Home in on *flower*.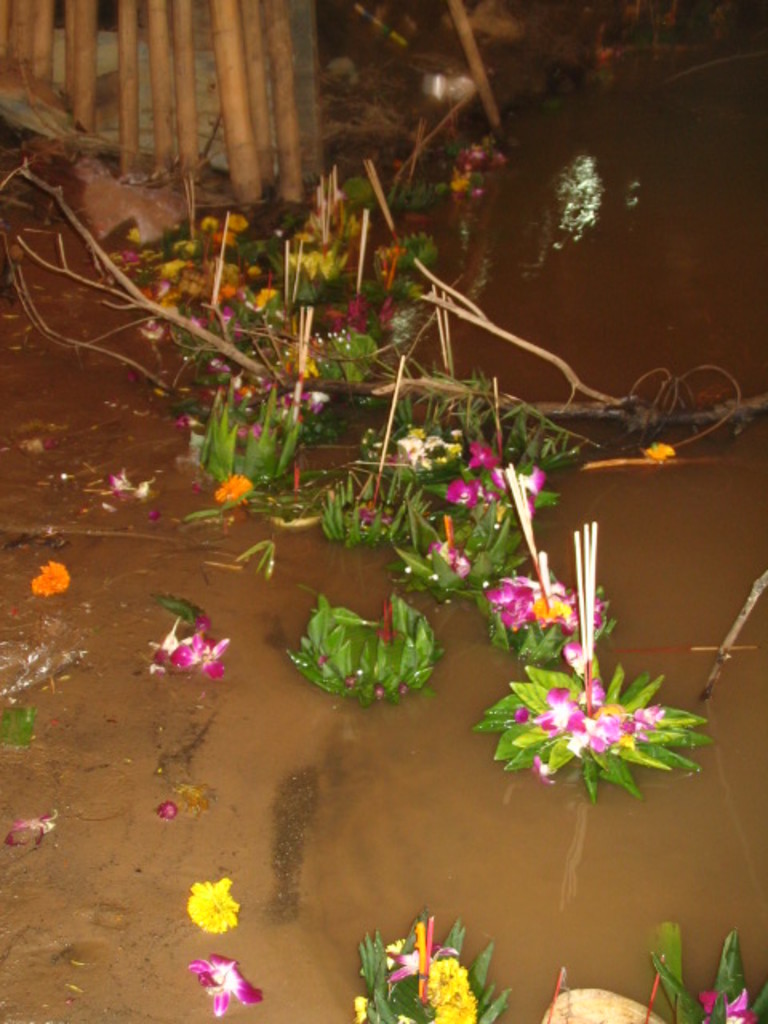
Homed in at 571/584/600/629.
